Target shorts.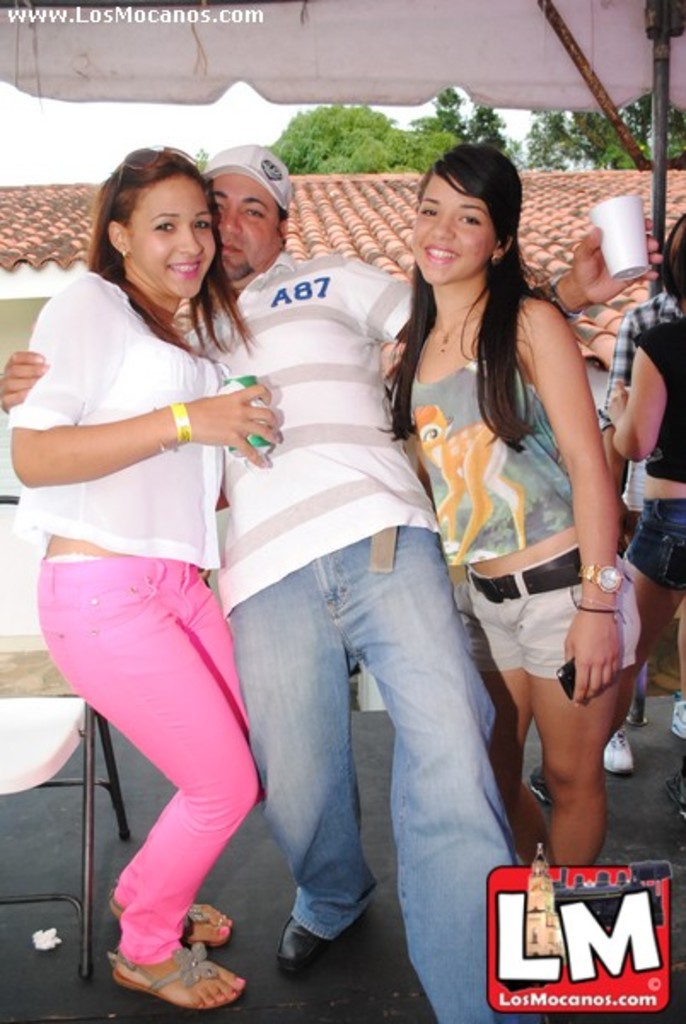
Target region: bbox=(468, 579, 633, 695).
